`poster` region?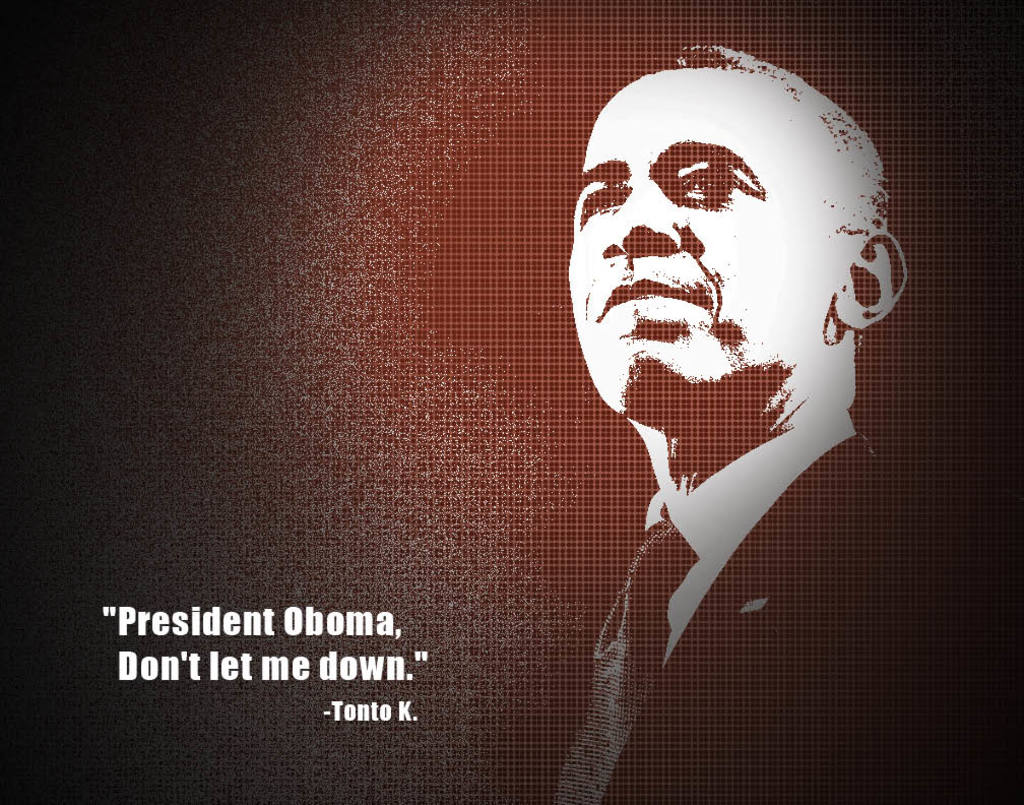
l=0, t=0, r=1023, b=804
